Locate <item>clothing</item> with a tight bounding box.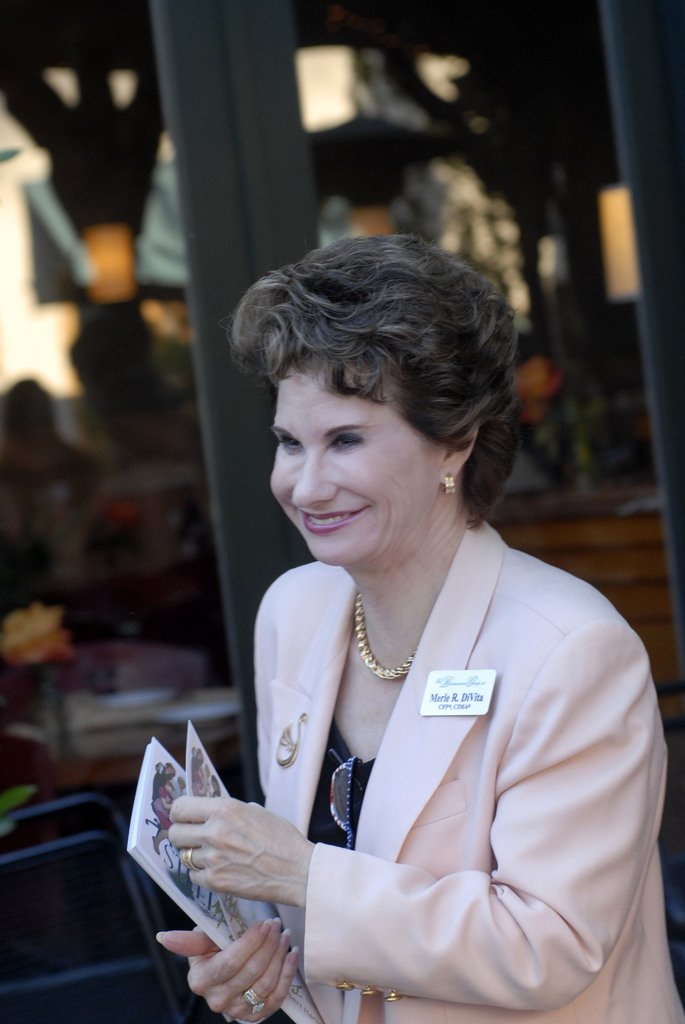
{"x1": 255, "y1": 511, "x2": 680, "y2": 1023}.
